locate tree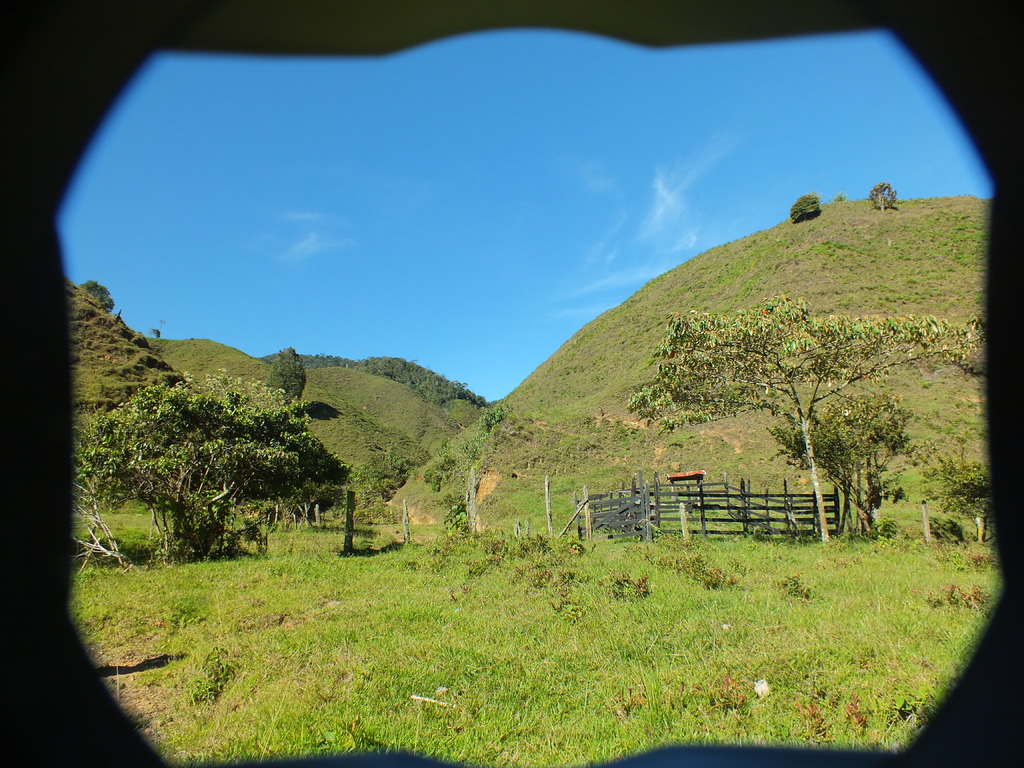
bbox=(71, 372, 350, 576)
